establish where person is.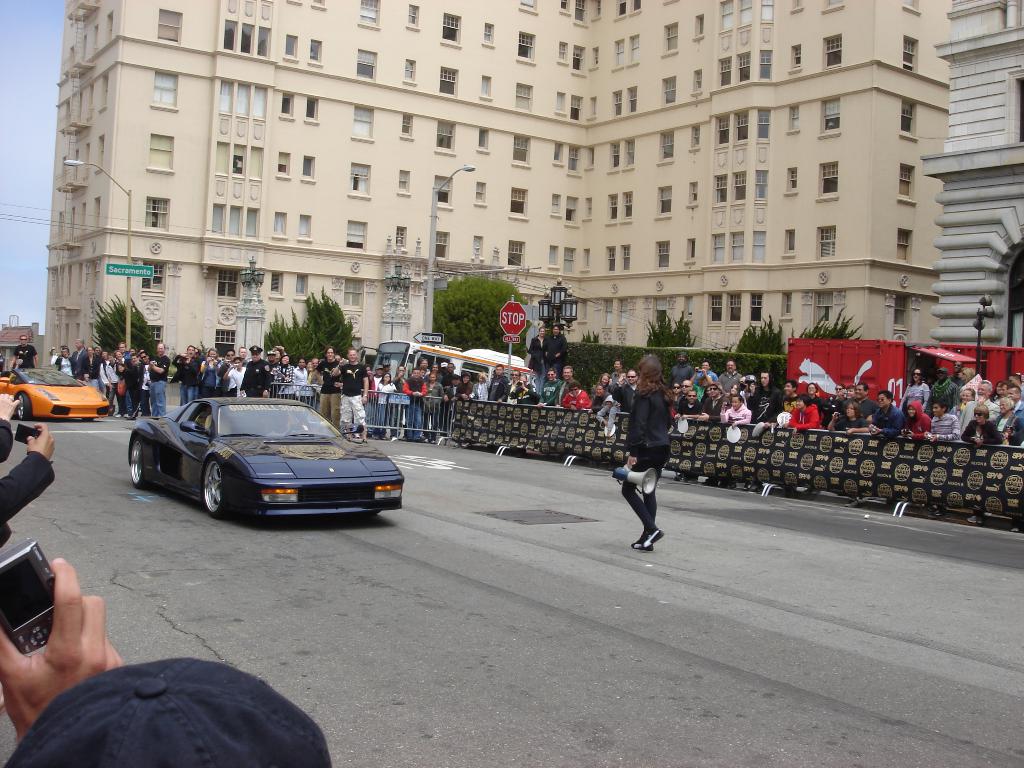
Established at box(372, 369, 406, 446).
